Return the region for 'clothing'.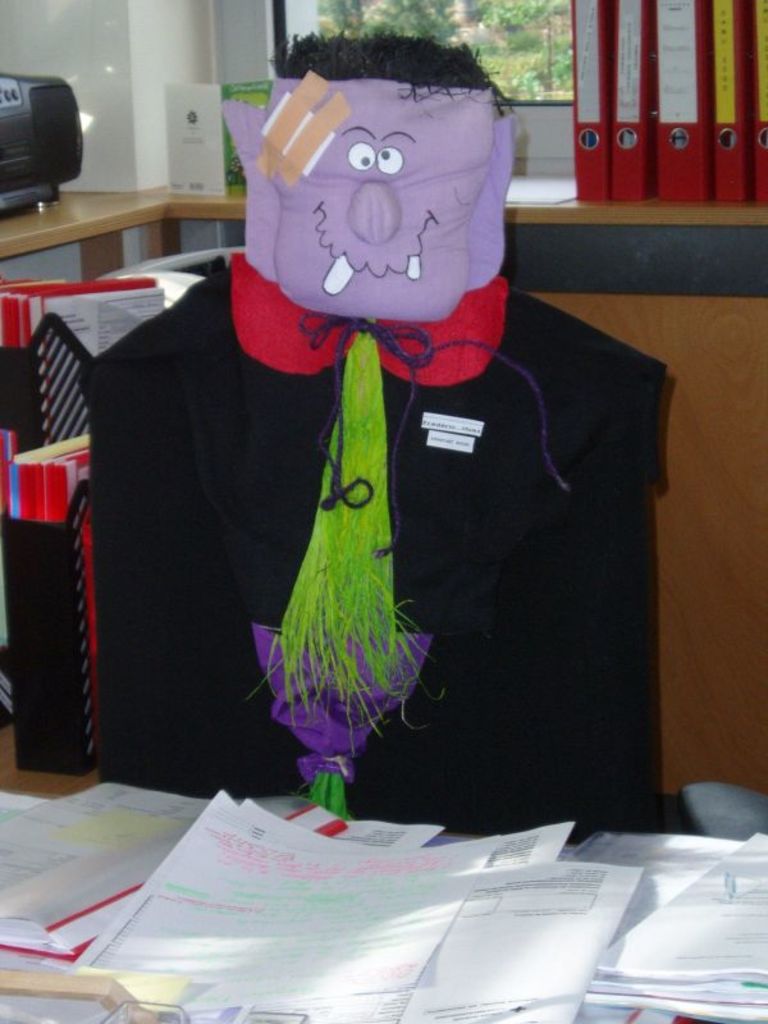
73,252,658,832.
